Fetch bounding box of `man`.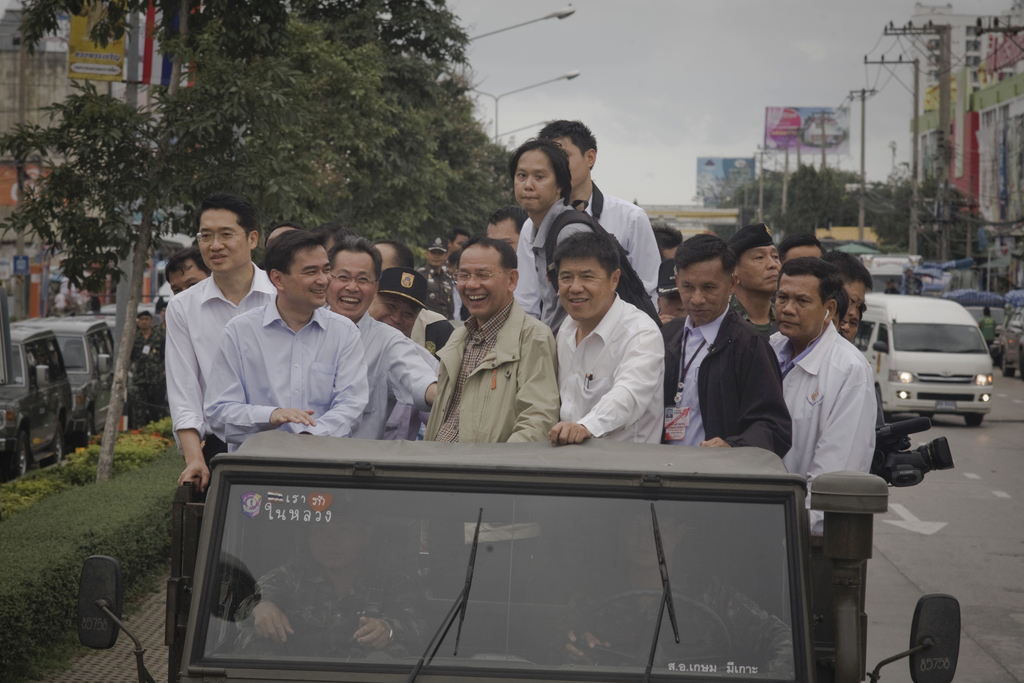
Bbox: box(757, 259, 883, 538).
